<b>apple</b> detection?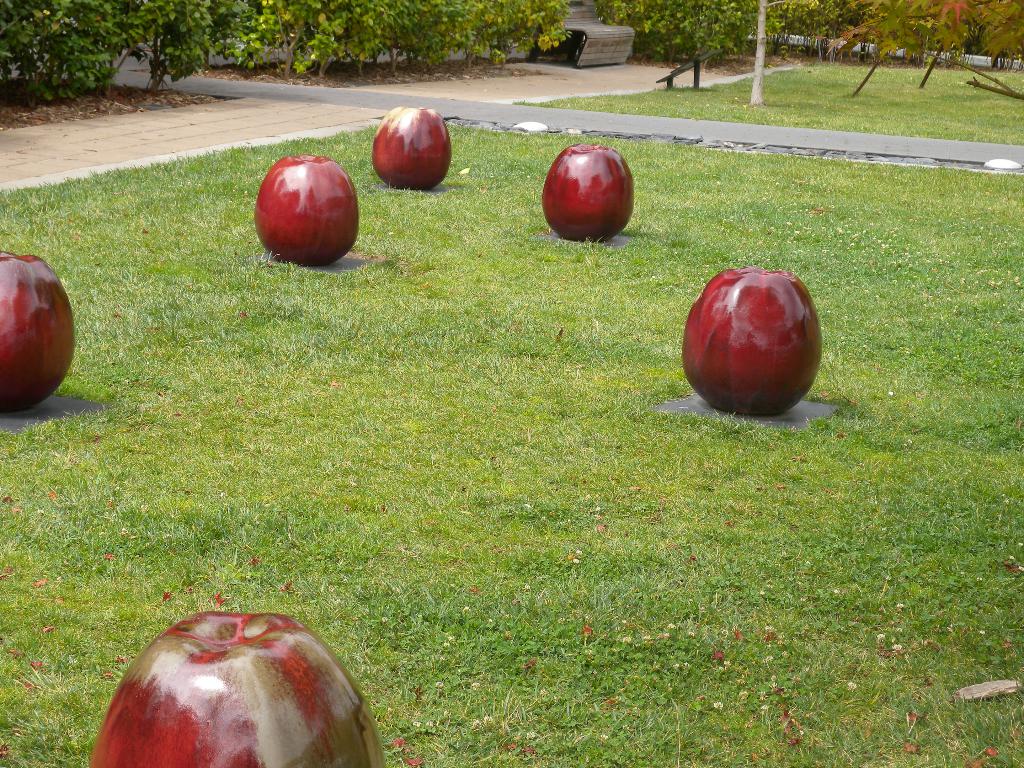
(left=369, top=104, right=455, bottom=187)
